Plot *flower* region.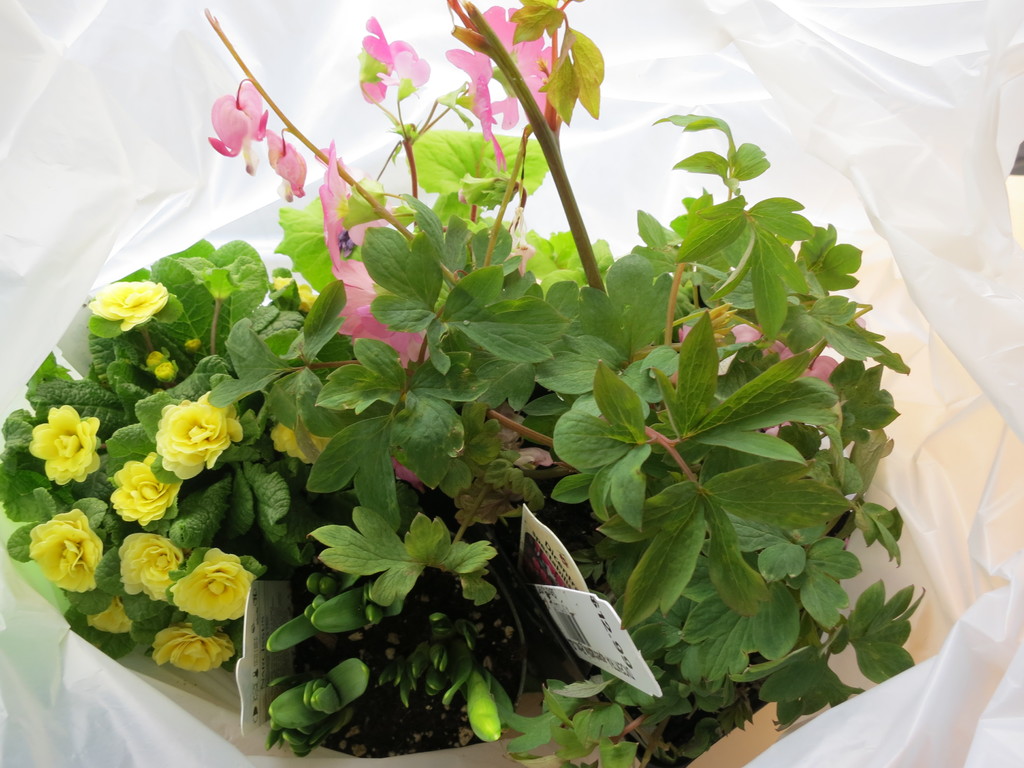
Plotted at <bbox>83, 278, 176, 333</bbox>.
